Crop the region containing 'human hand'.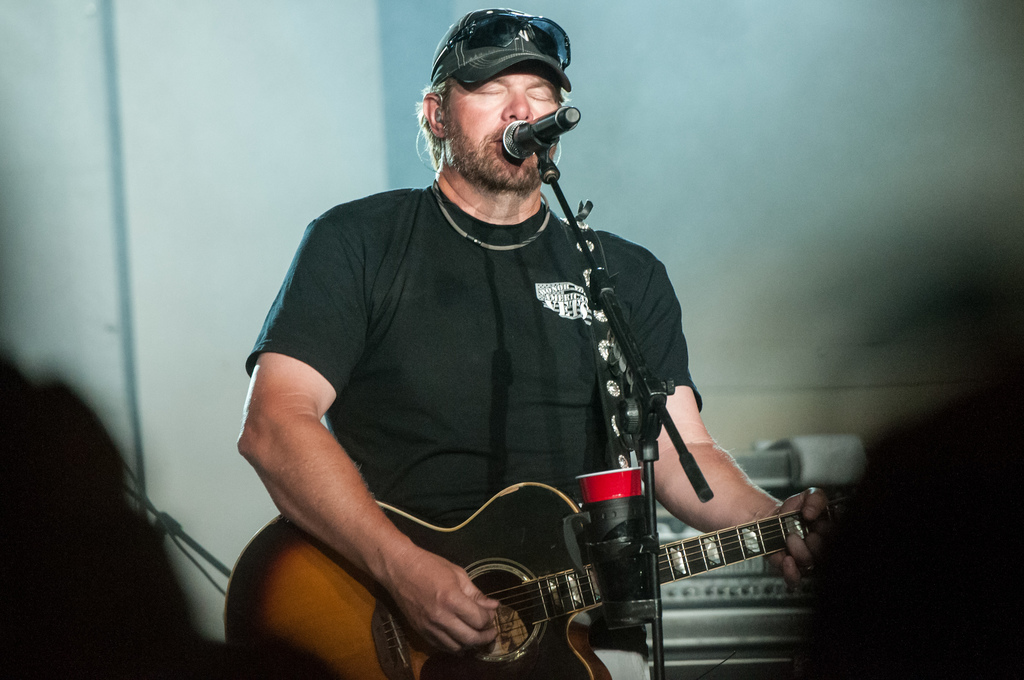
Crop region: [767, 486, 837, 588].
